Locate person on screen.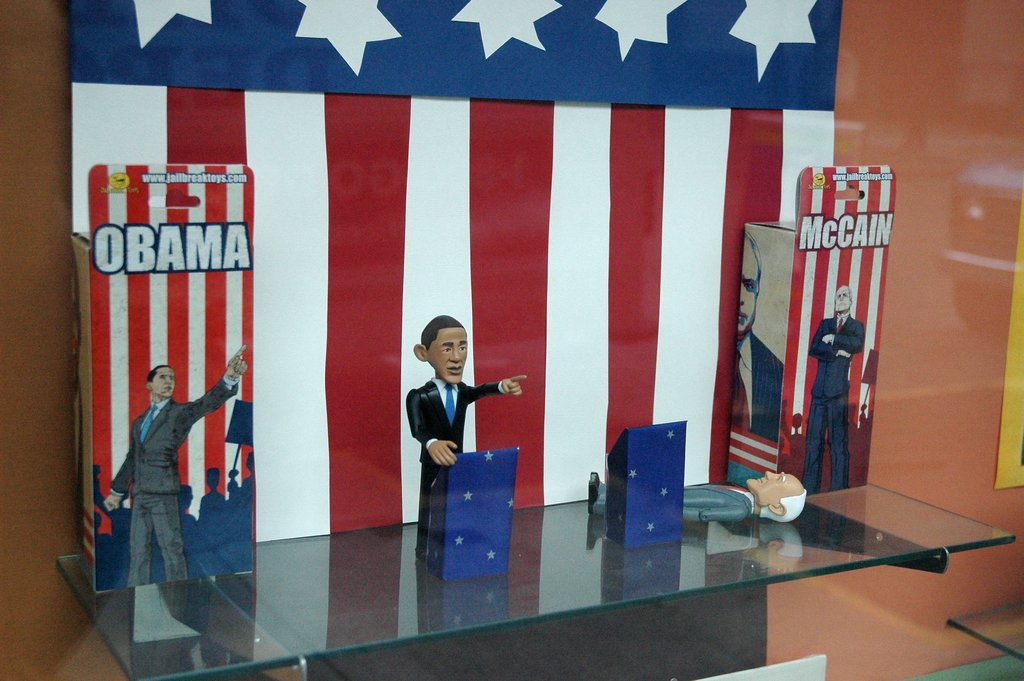
On screen at {"left": 810, "top": 286, "right": 867, "bottom": 490}.
